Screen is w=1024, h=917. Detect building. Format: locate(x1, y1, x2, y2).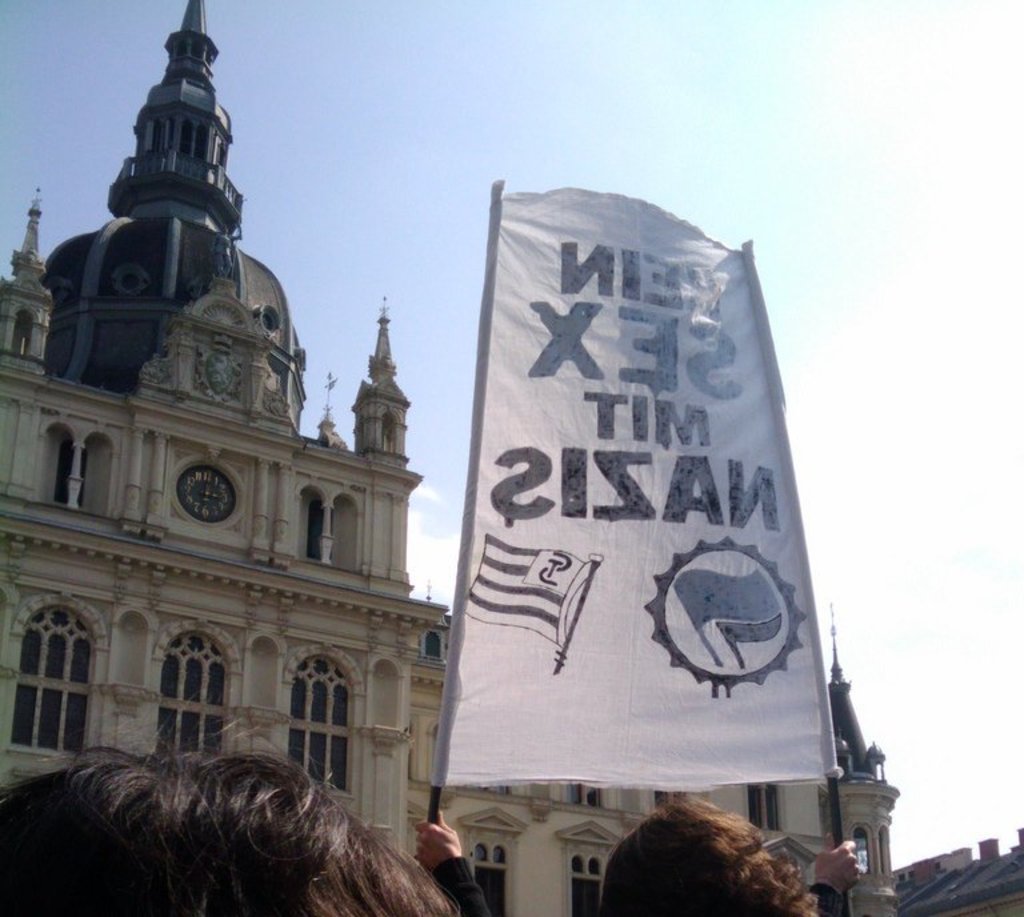
locate(0, 0, 901, 916).
